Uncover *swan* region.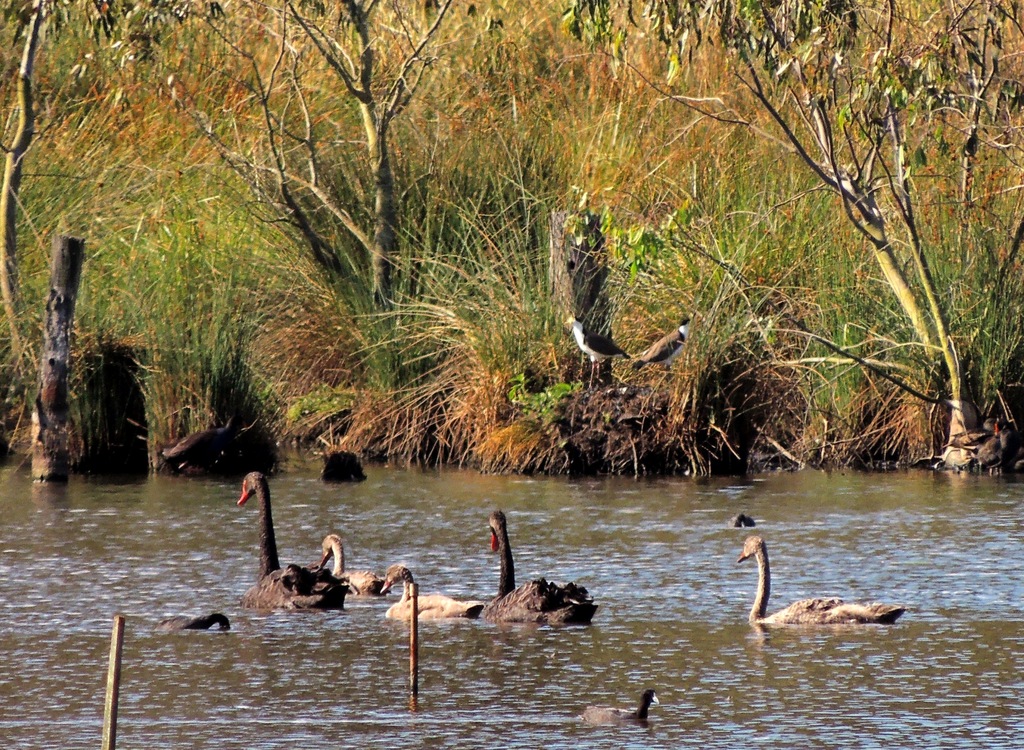
Uncovered: region(232, 468, 350, 614).
